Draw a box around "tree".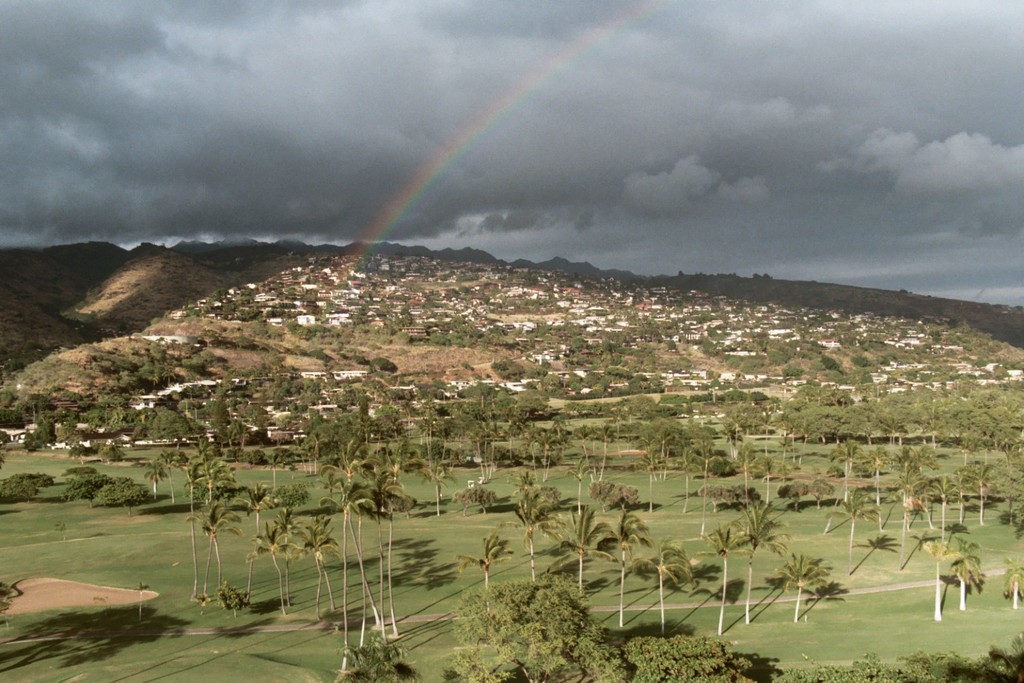
{"x1": 300, "y1": 517, "x2": 337, "y2": 617}.
